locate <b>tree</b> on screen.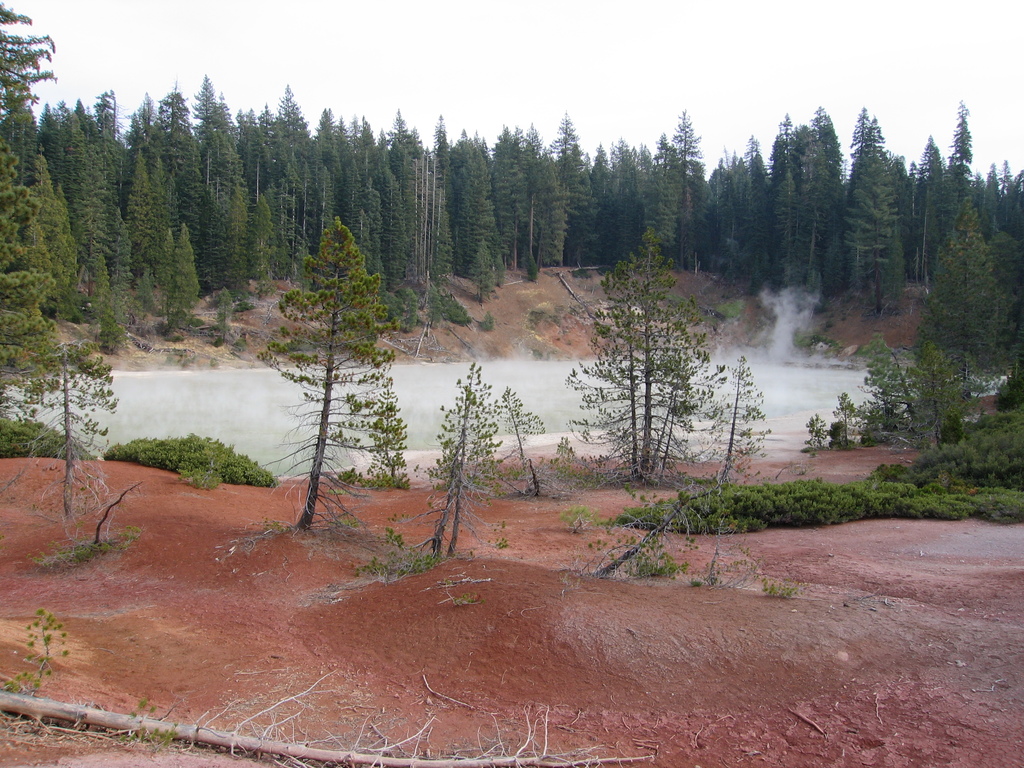
On screen at {"left": 253, "top": 217, "right": 419, "bottom": 534}.
